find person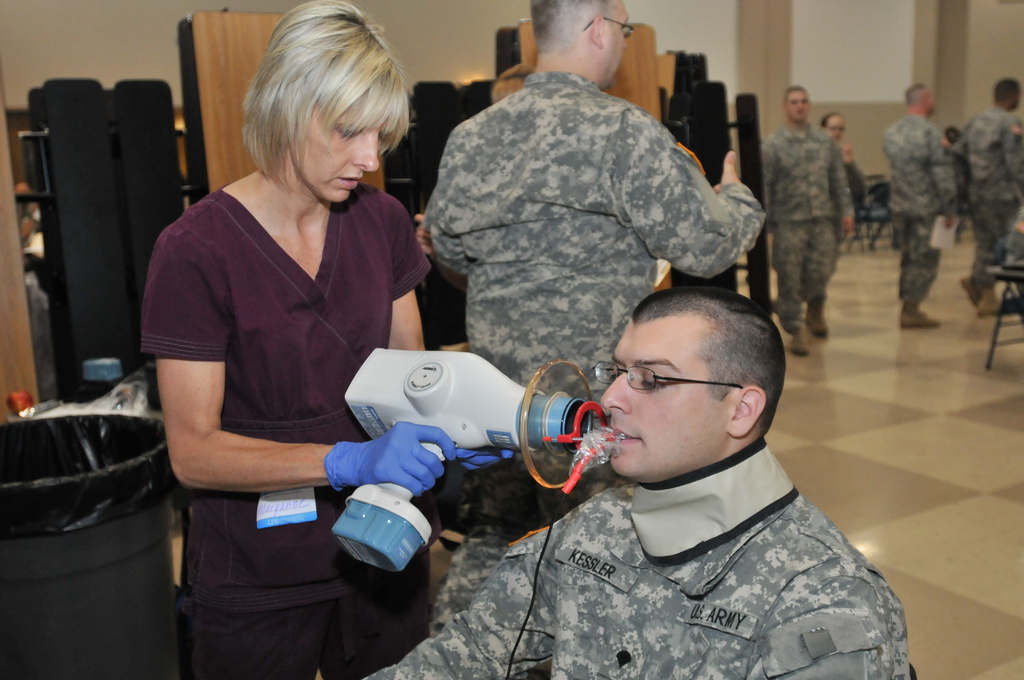
crop(964, 76, 1023, 318)
